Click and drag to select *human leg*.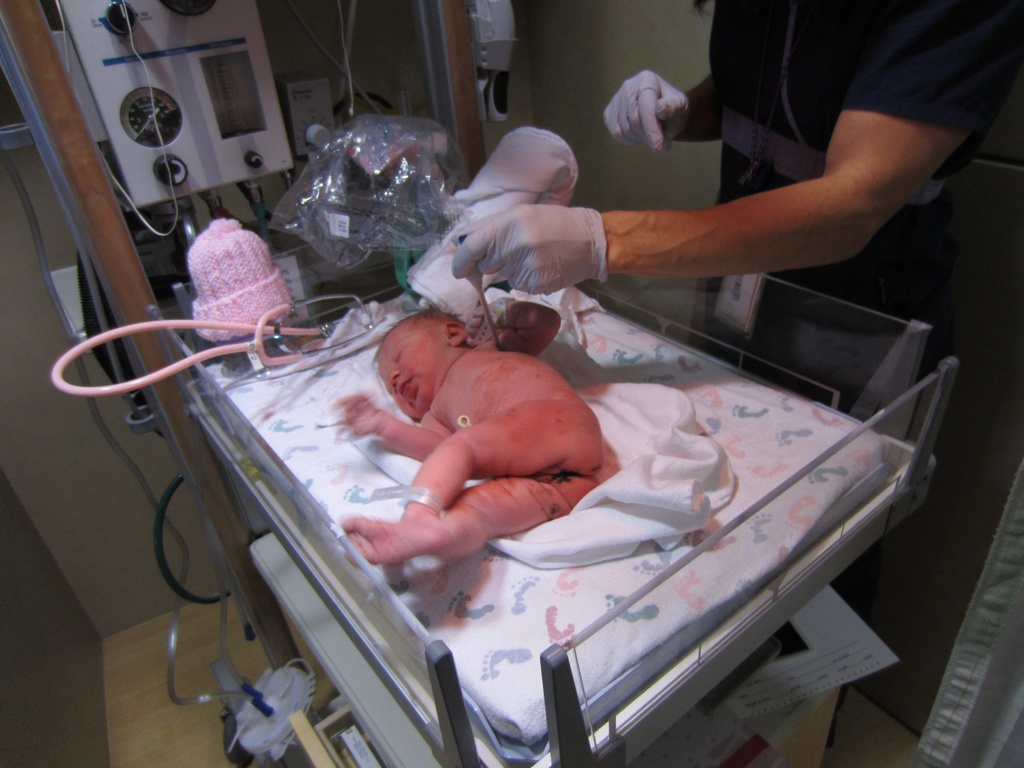
Selection: [x1=344, y1=471, x2=595, y2=563].
